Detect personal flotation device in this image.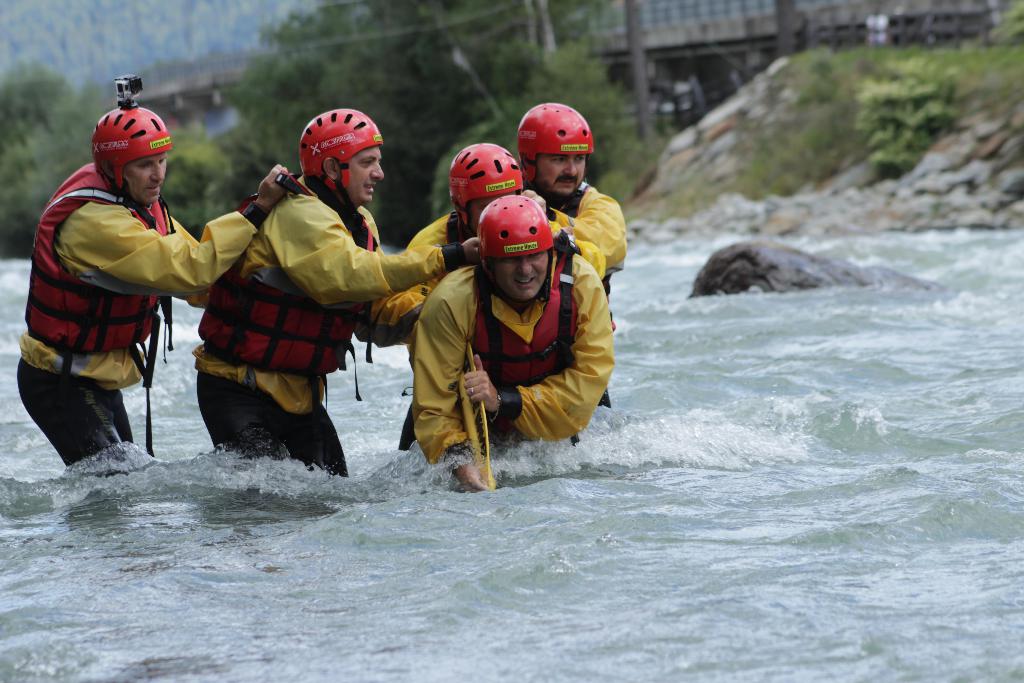
Detection: bbox=[28, 154, 172, 364].
